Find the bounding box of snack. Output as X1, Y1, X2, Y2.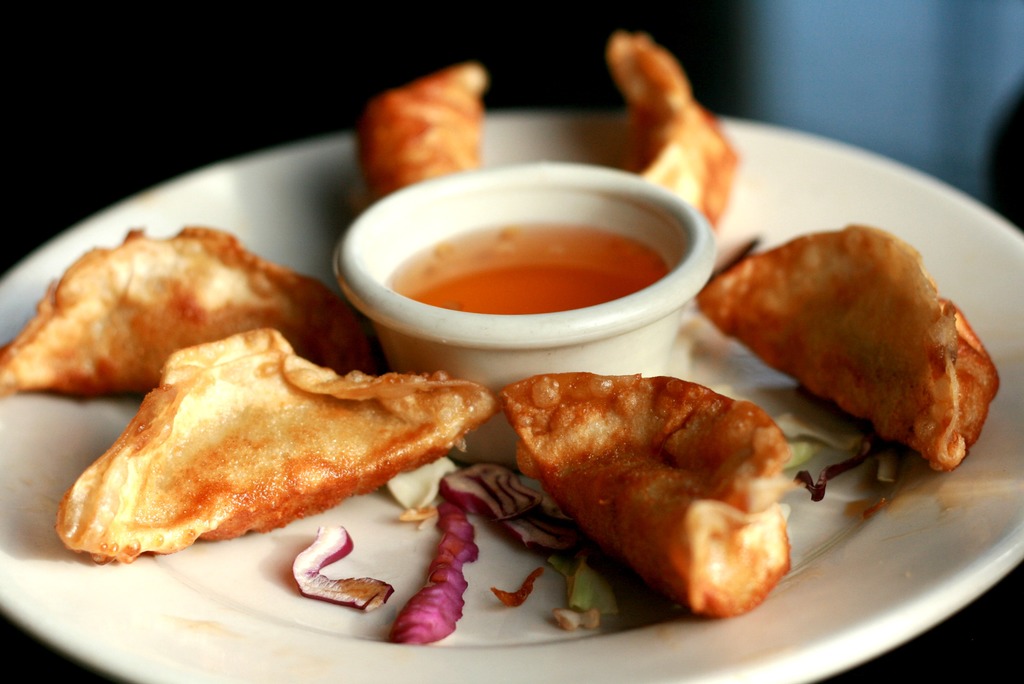
492, 376, 792, 622.
